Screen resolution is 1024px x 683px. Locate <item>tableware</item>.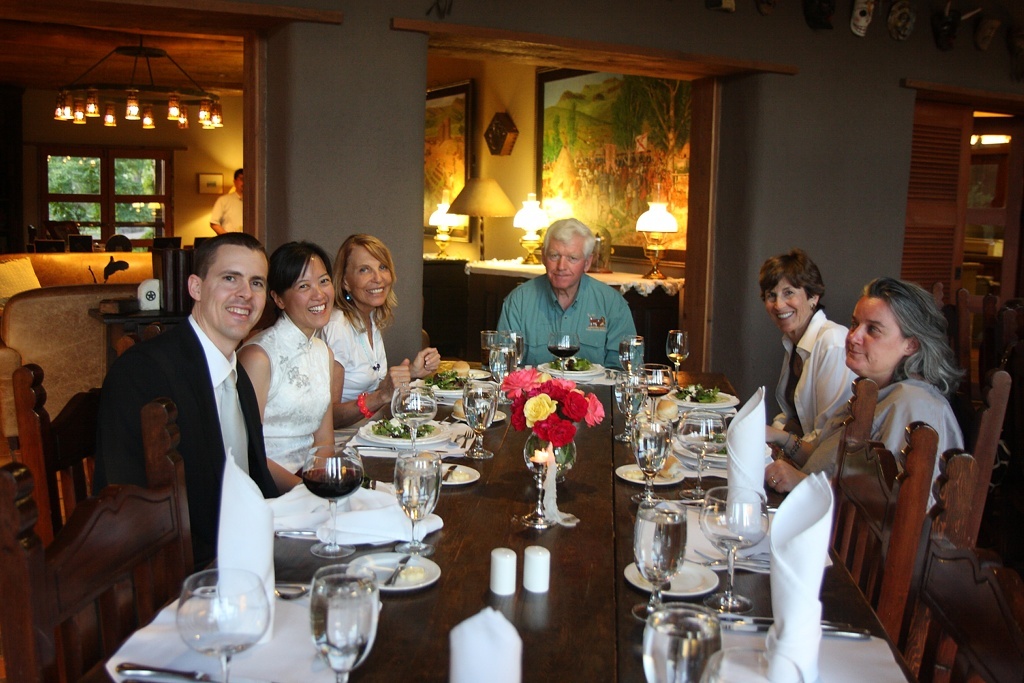
x1=479, y1=332, x2=500, y2=353.
